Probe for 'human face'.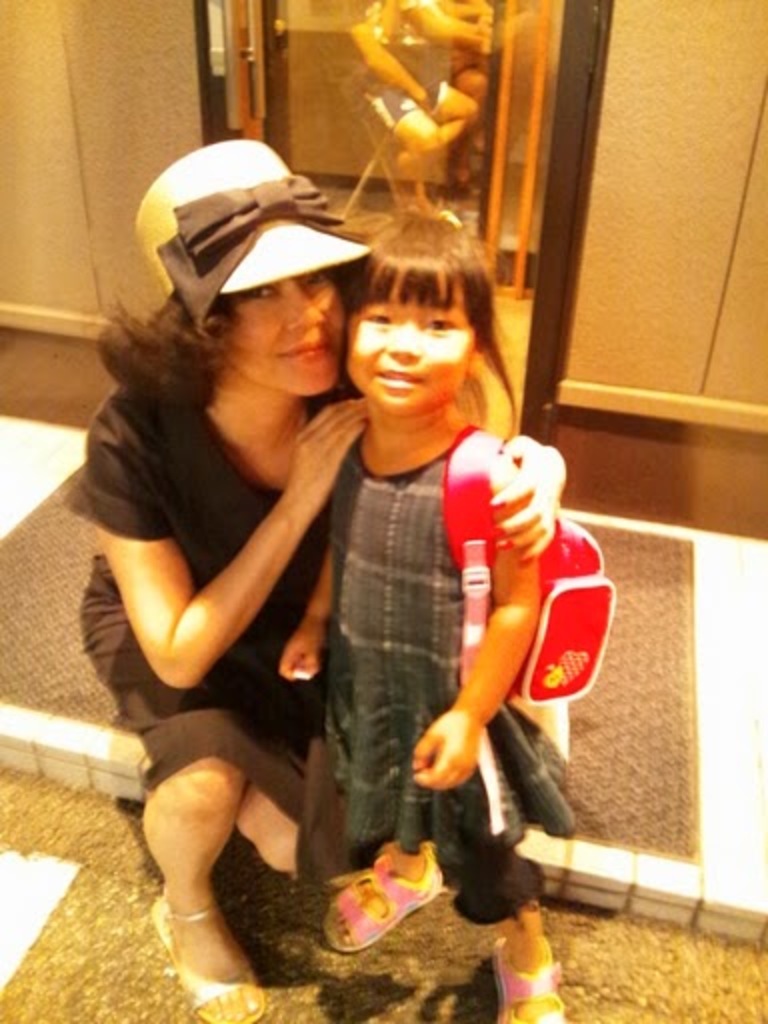
Probe result: [left=340, top=274, right=472, bottom=414].
